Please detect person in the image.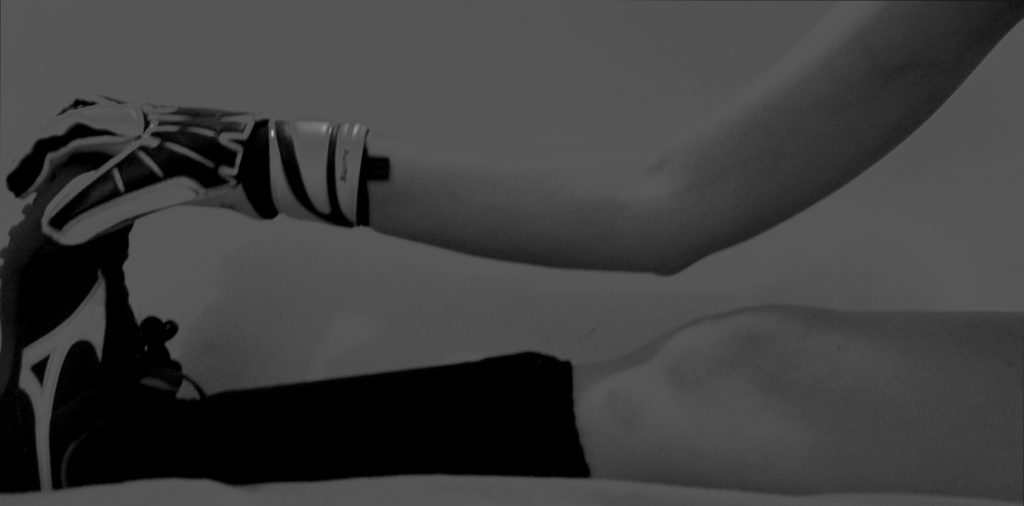
<region>0, 0, 1023, 505</region>.
